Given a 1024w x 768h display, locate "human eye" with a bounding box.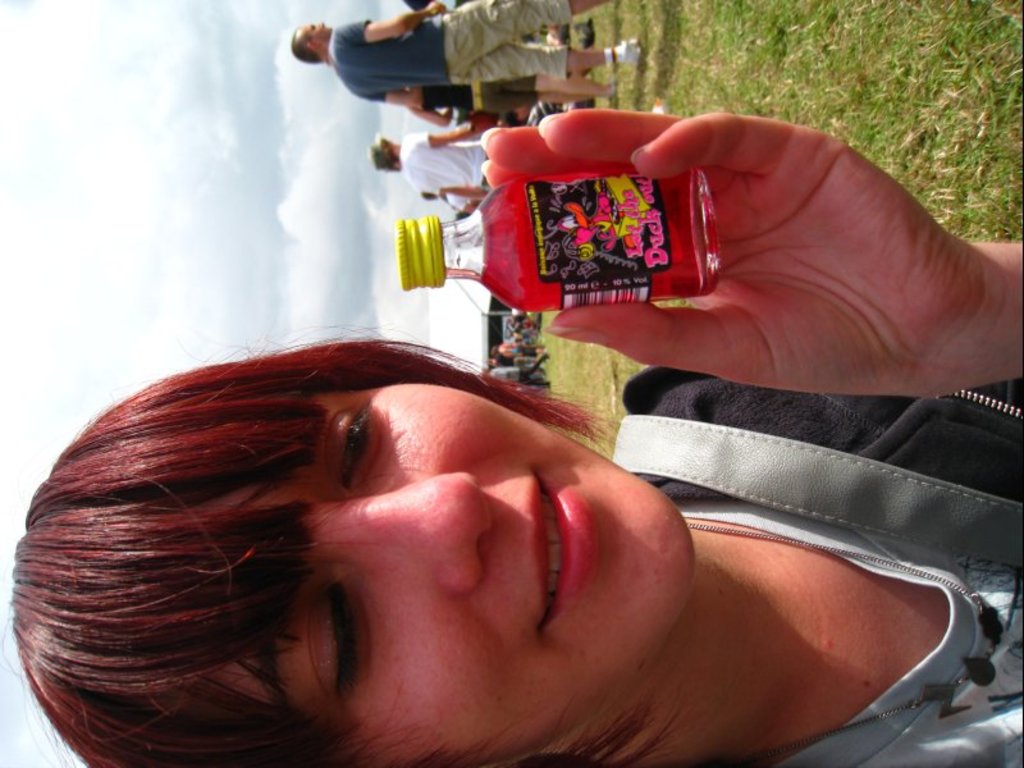
Located: <bbox>323, 393, 380, 493</bbox>.
